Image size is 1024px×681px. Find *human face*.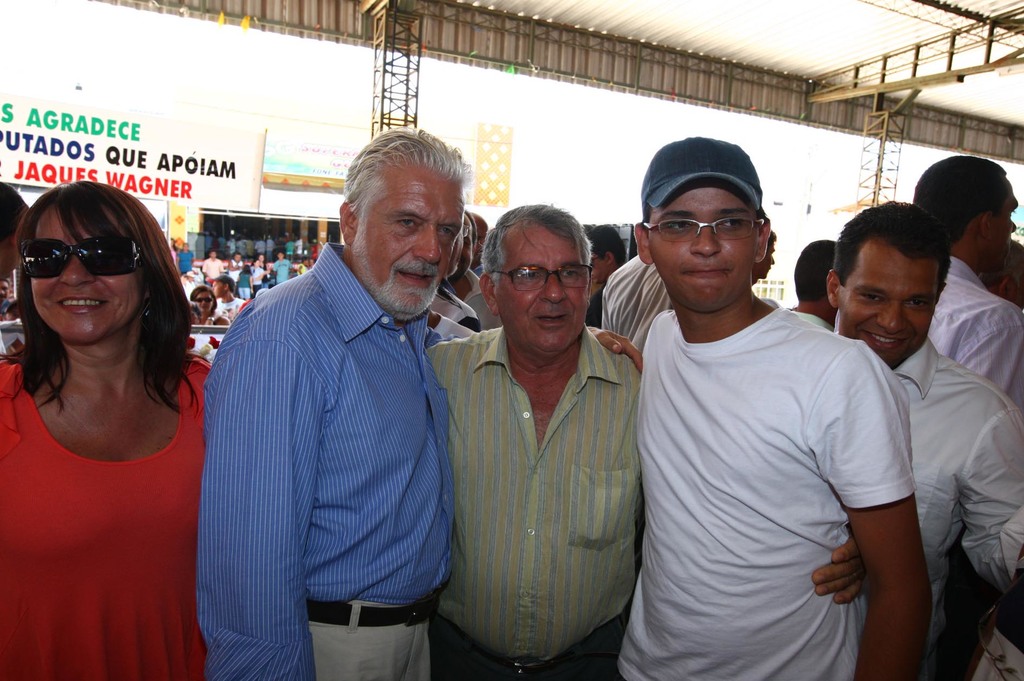
bbox=[0, 234, 22, 281].
